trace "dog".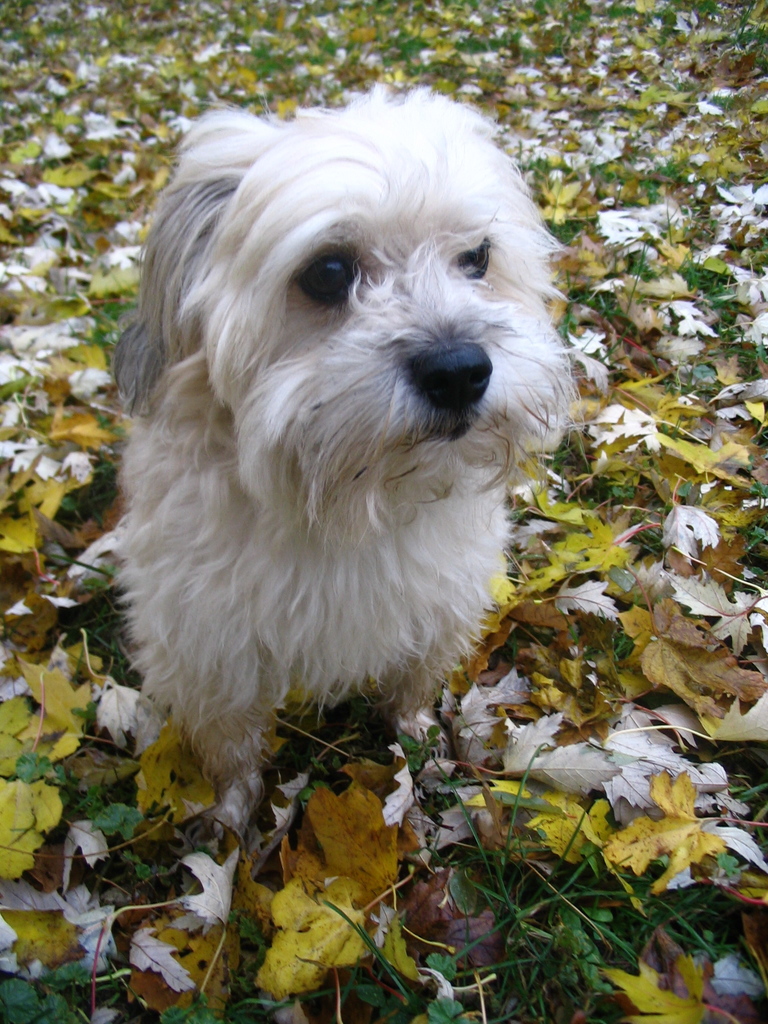
Traced to bbox=[111, 84, 576, 984].
